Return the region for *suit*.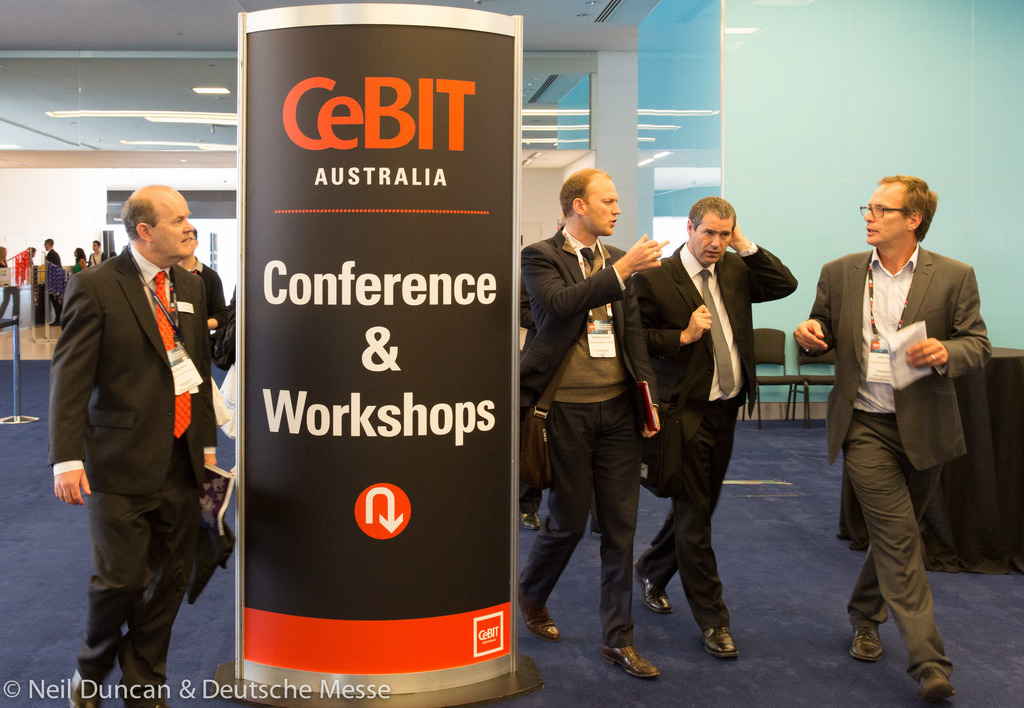
left=632, top=241, right=797, bottom=630.
